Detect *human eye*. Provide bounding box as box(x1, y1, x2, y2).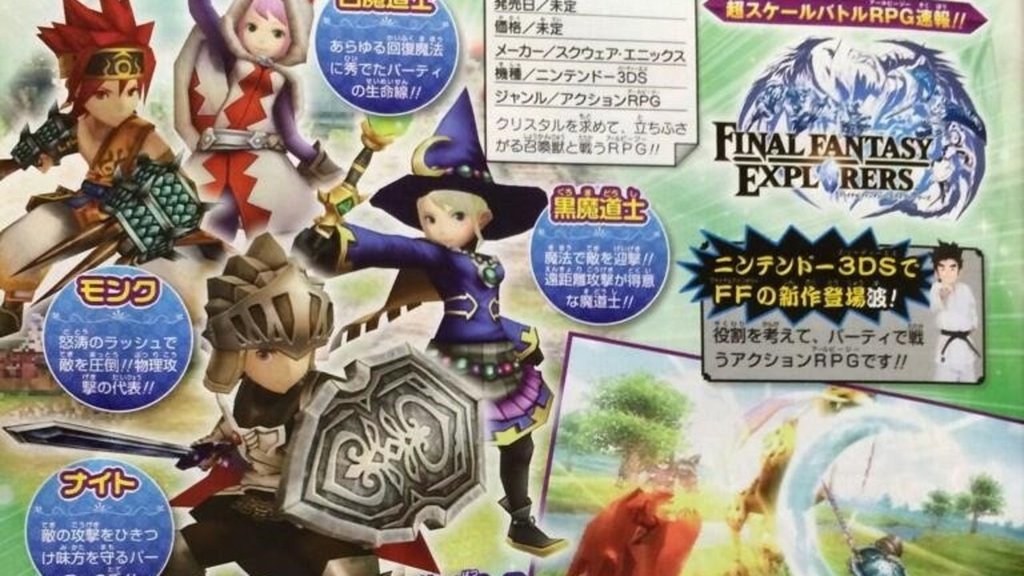
box(940, 263, 948, 274).
